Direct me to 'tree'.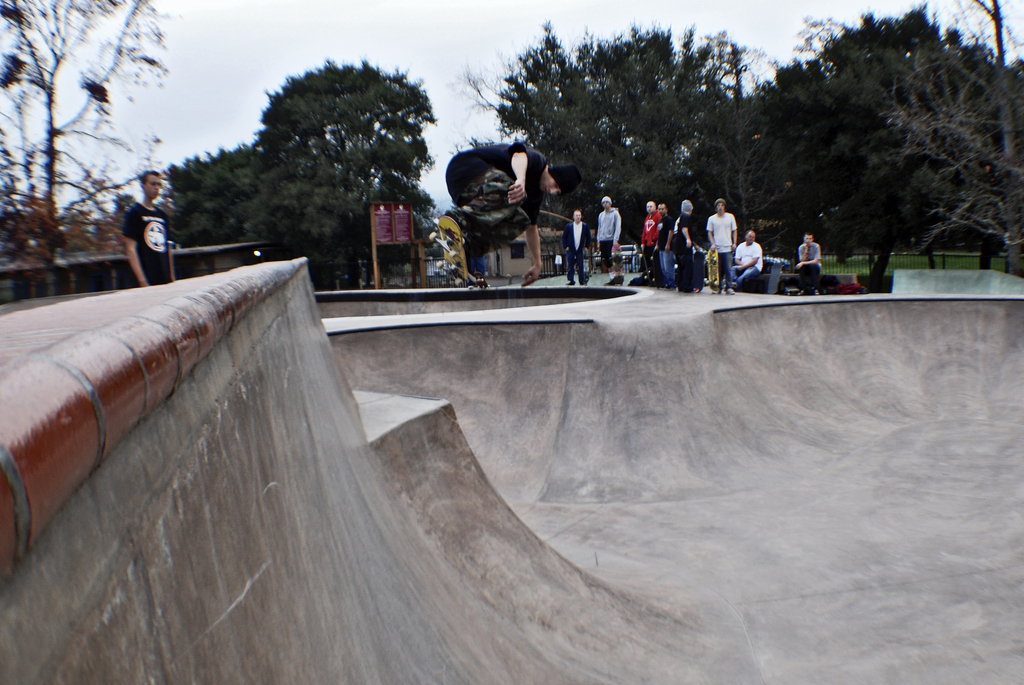
Direction: 1/0/162/289.
